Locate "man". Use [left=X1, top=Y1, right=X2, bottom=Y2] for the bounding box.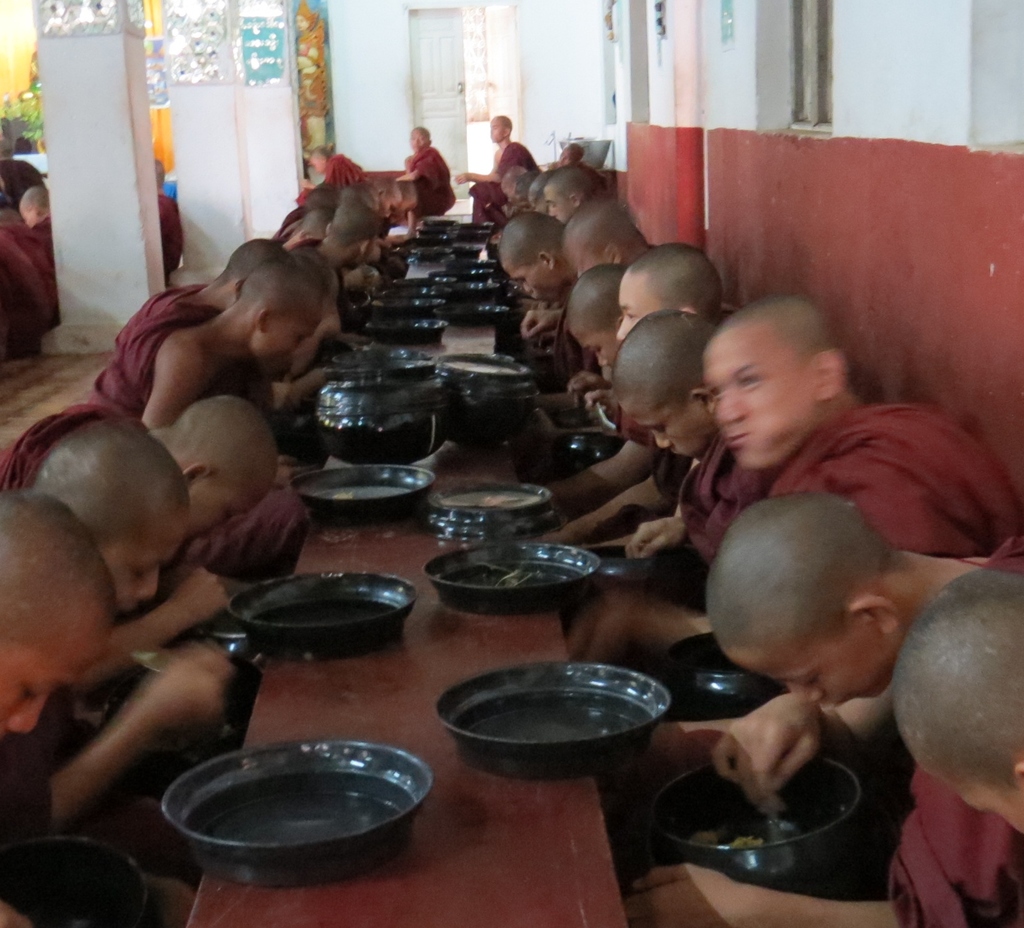
[left=0, top=412, right=248, bottom=721].
